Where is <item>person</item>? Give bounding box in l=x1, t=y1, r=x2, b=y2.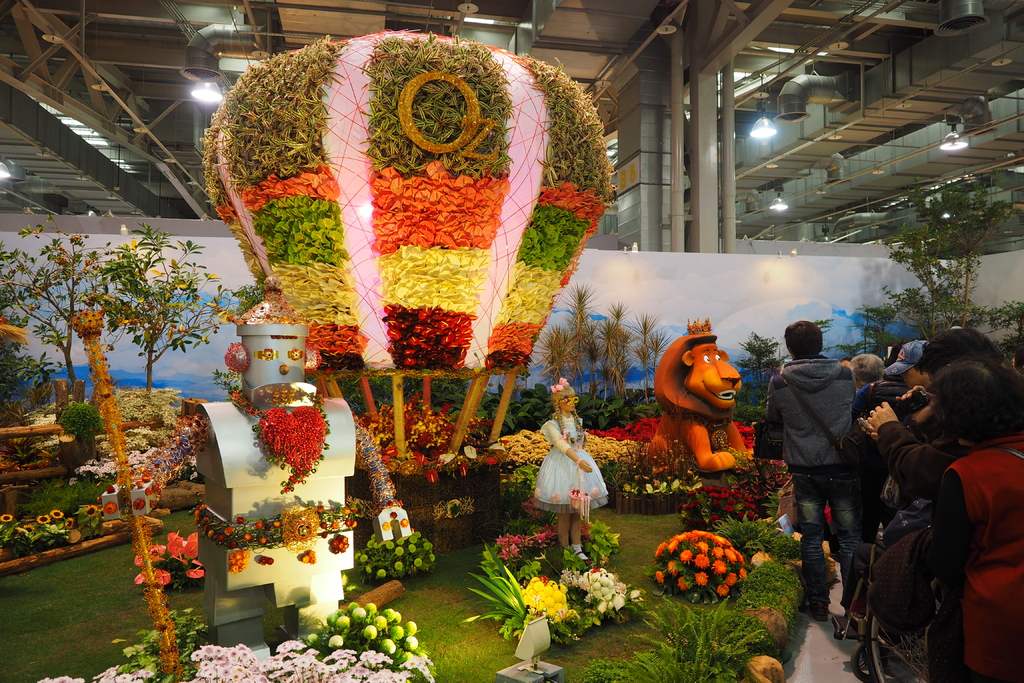
l=874, t=357, r=1023, b=682.
